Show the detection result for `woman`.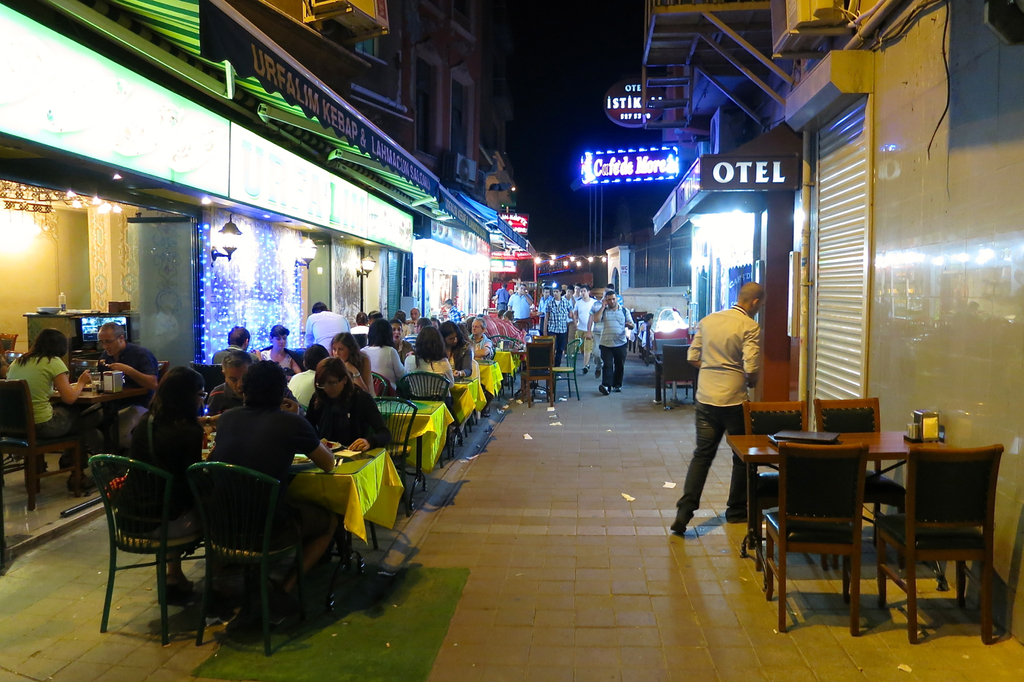
l=119, t=365, r=203, b=599.
